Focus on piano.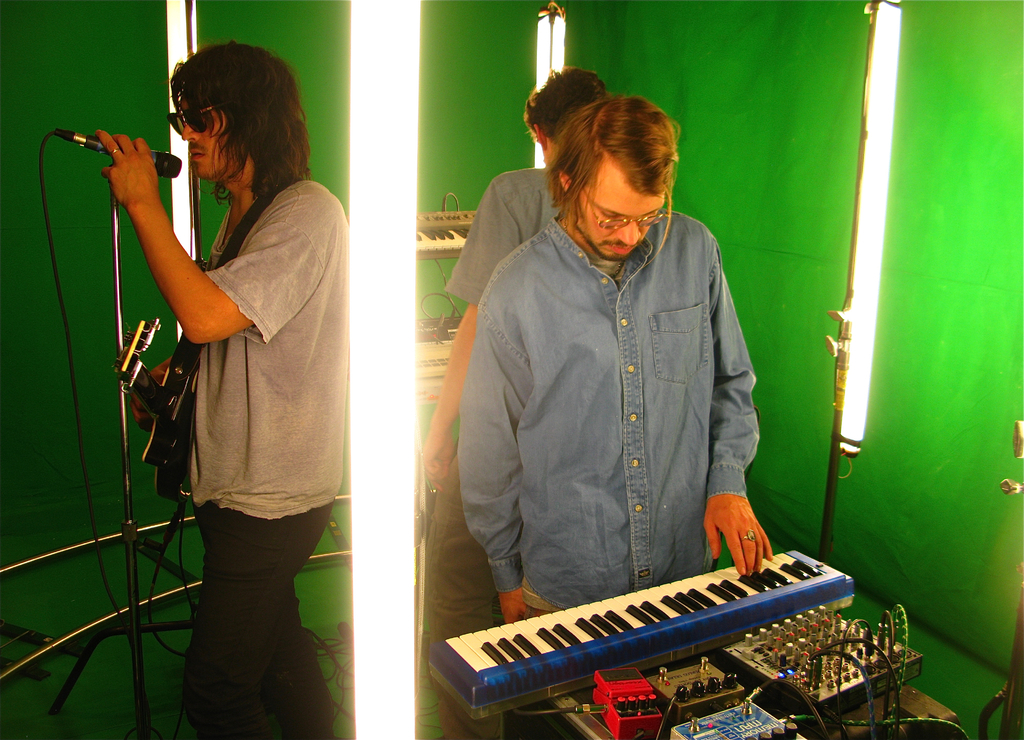
Focused at (x1=419, y1=526, x2=902, y2=702).
